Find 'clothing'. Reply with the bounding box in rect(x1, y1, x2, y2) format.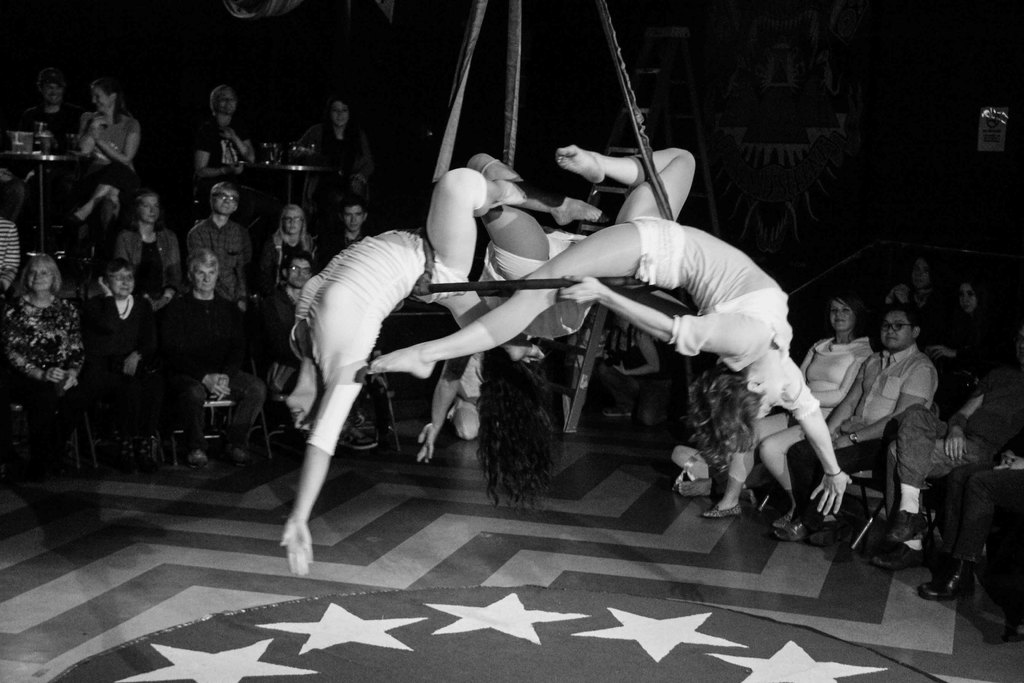
rect(1, 292, 81, 431).
